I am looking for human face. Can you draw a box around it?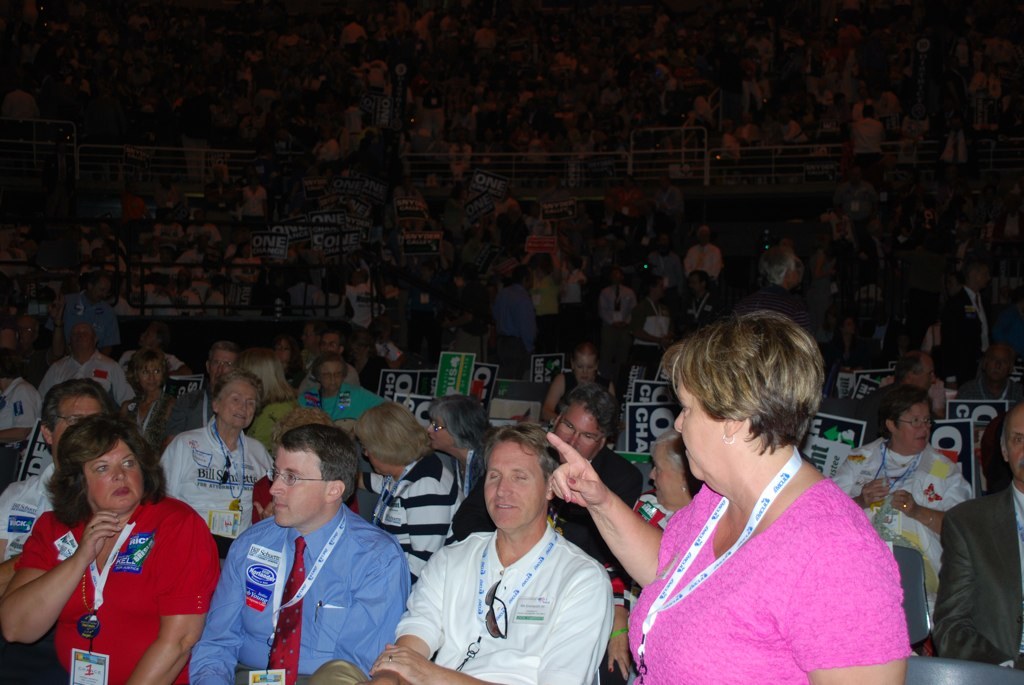
Sure, the bounding box is 80, 436, 141, 513.
